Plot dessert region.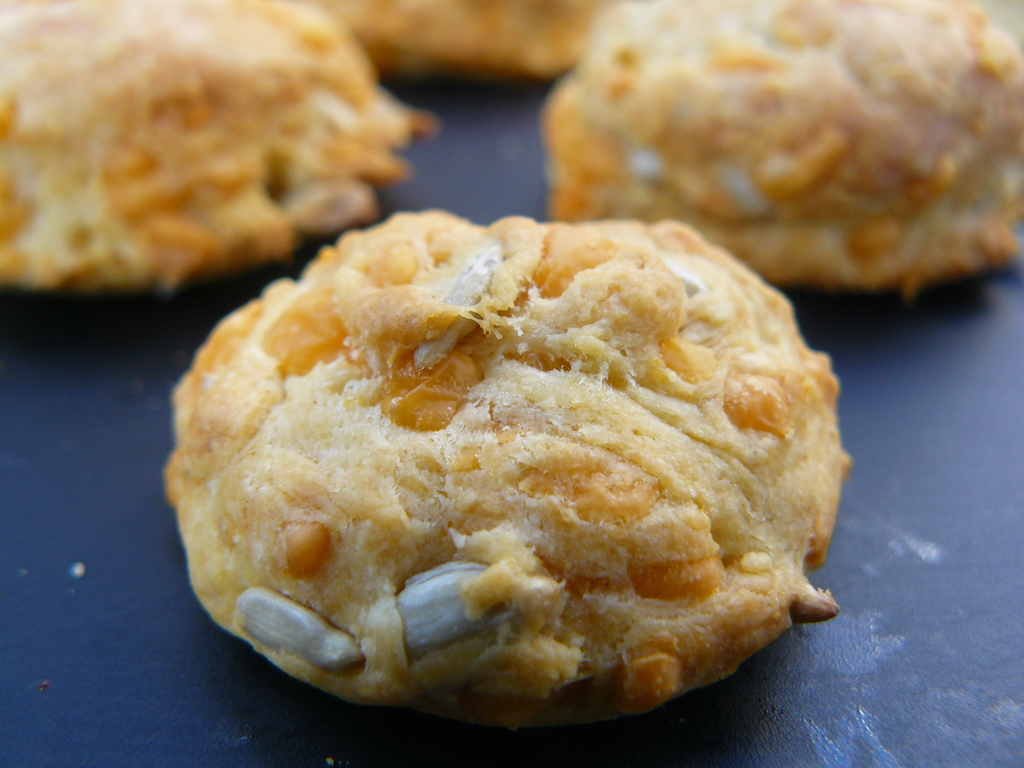
Plotted at (552, 0, 1023, 294).
